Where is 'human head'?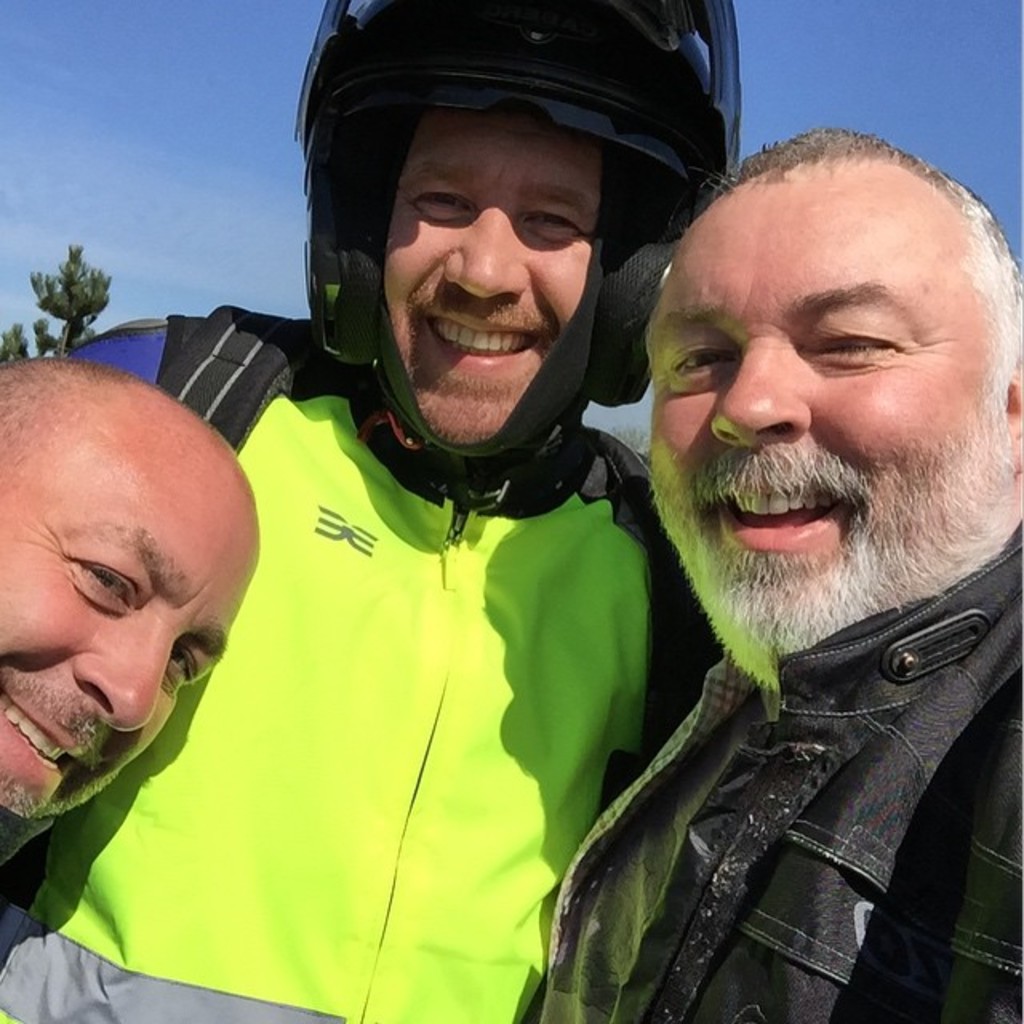
region(635, 126, 1008, 610).
